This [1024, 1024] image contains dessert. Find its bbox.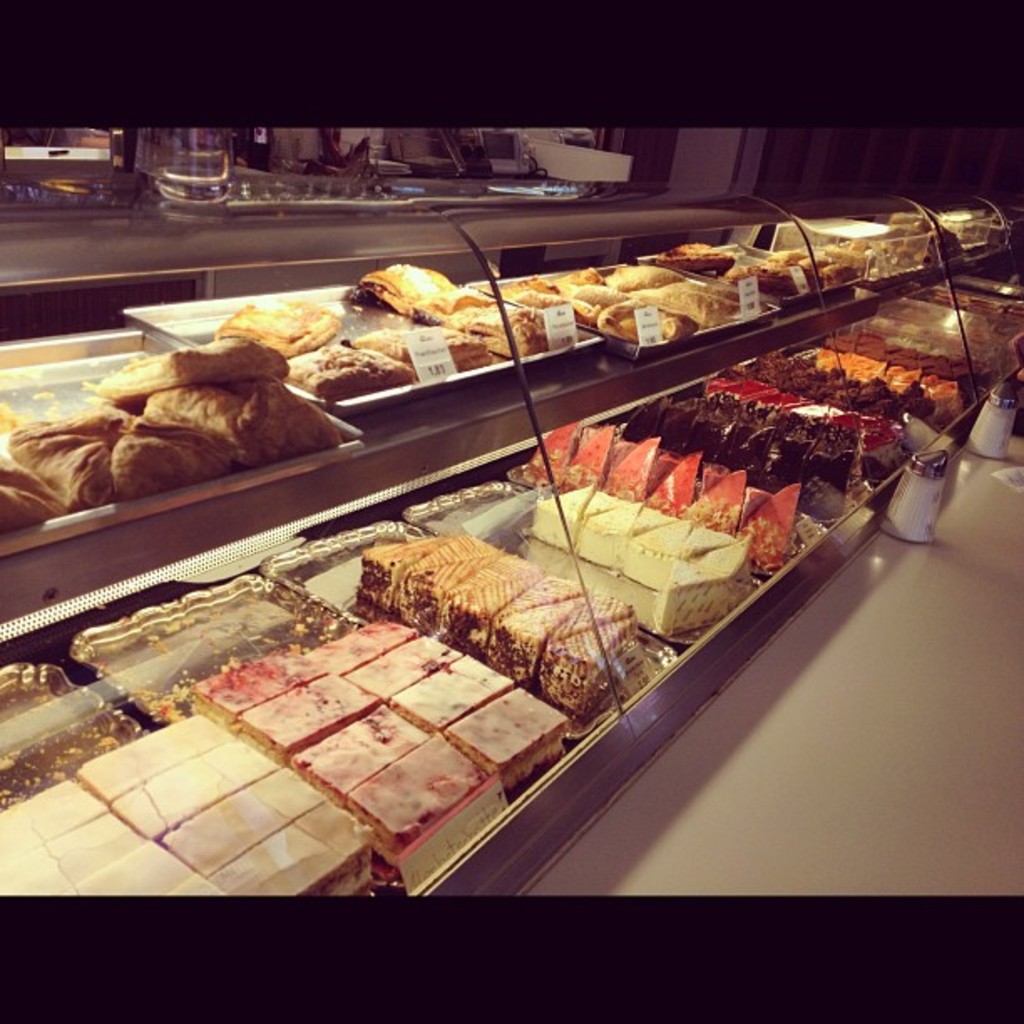
<region>544, 269, 594, 279</region>.
